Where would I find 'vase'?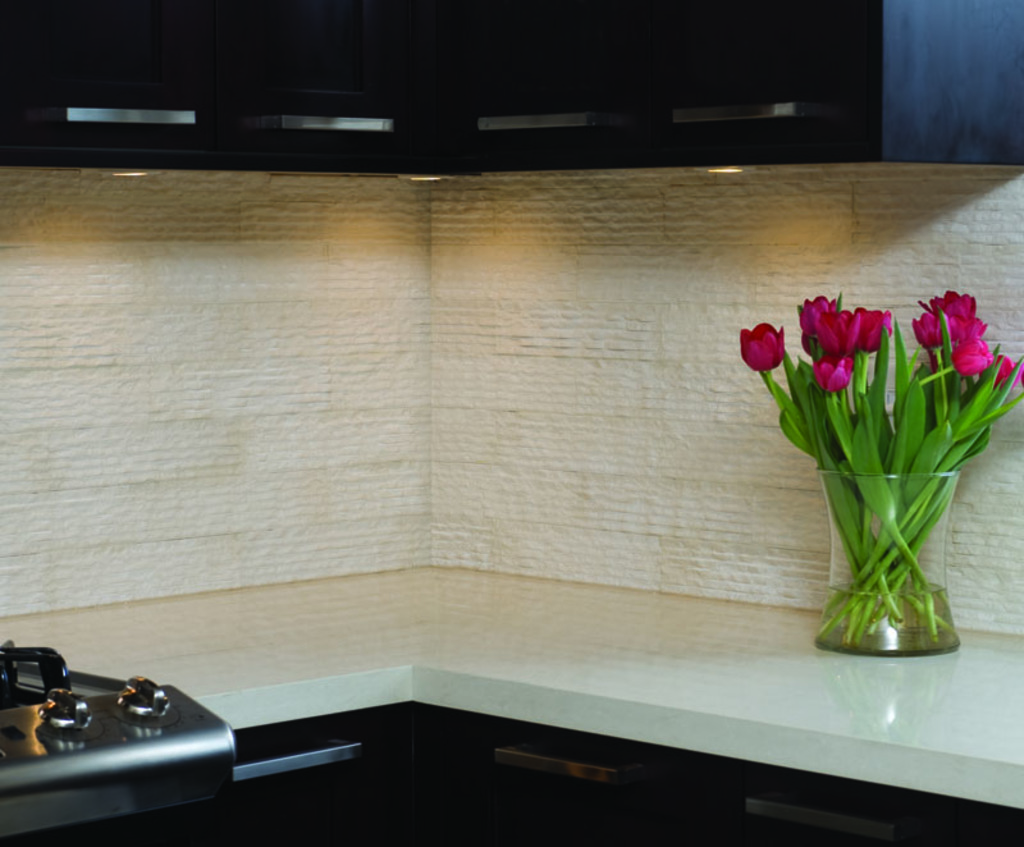
At 810, 470, 969, 663.
